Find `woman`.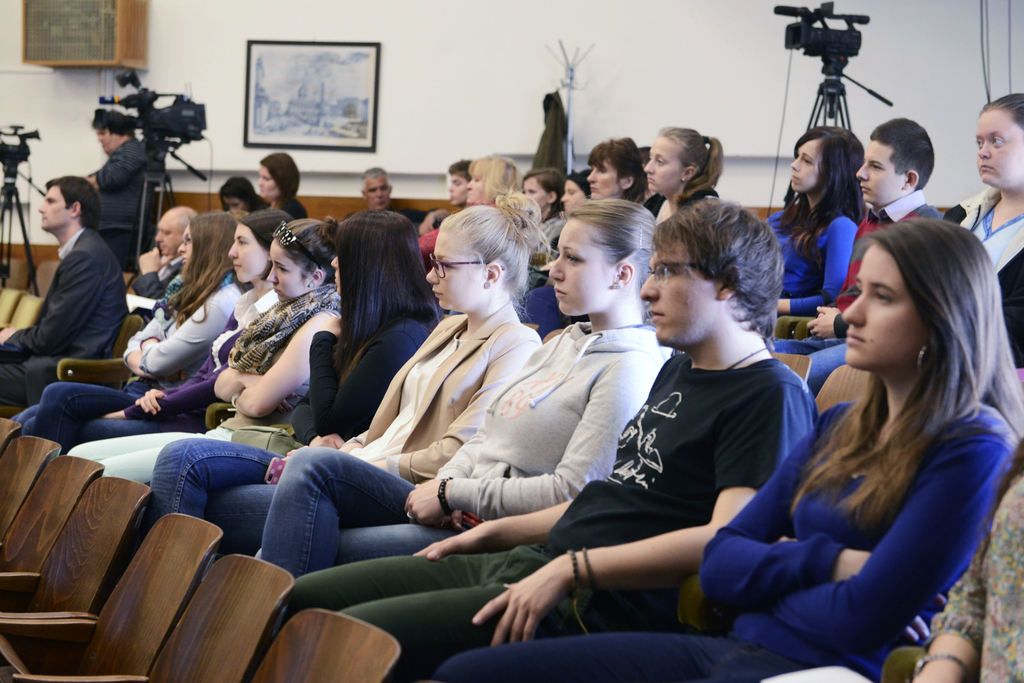
box=[149, 210, 430, 533].
